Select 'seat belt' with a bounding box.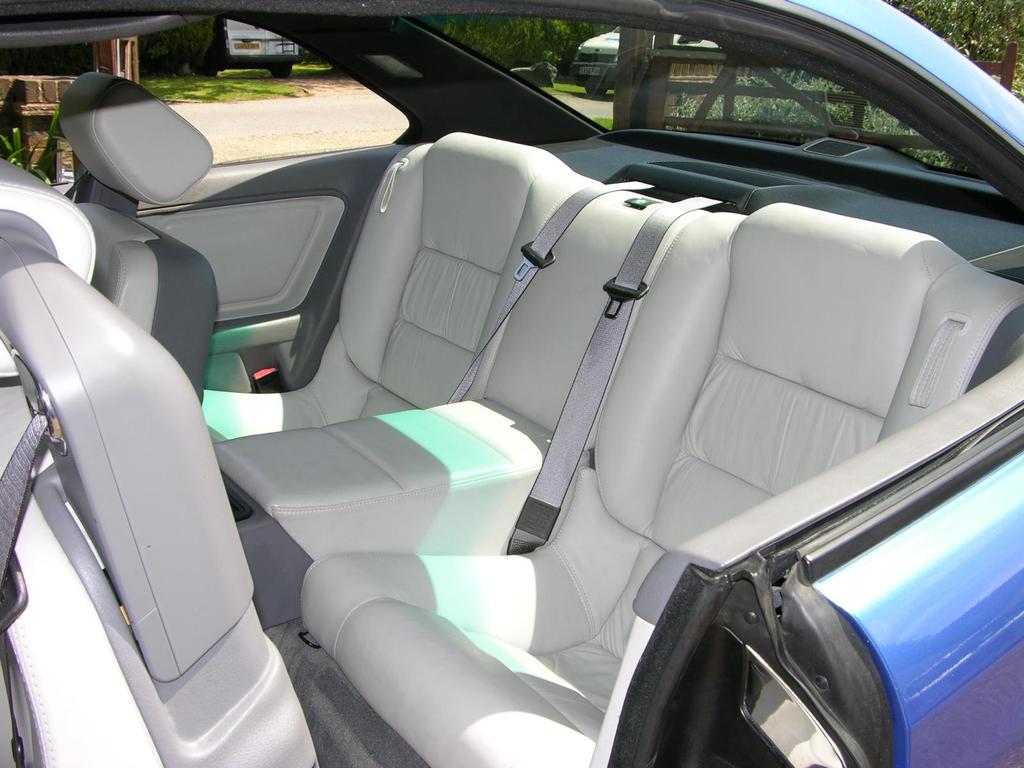
[510,191,722,555].
